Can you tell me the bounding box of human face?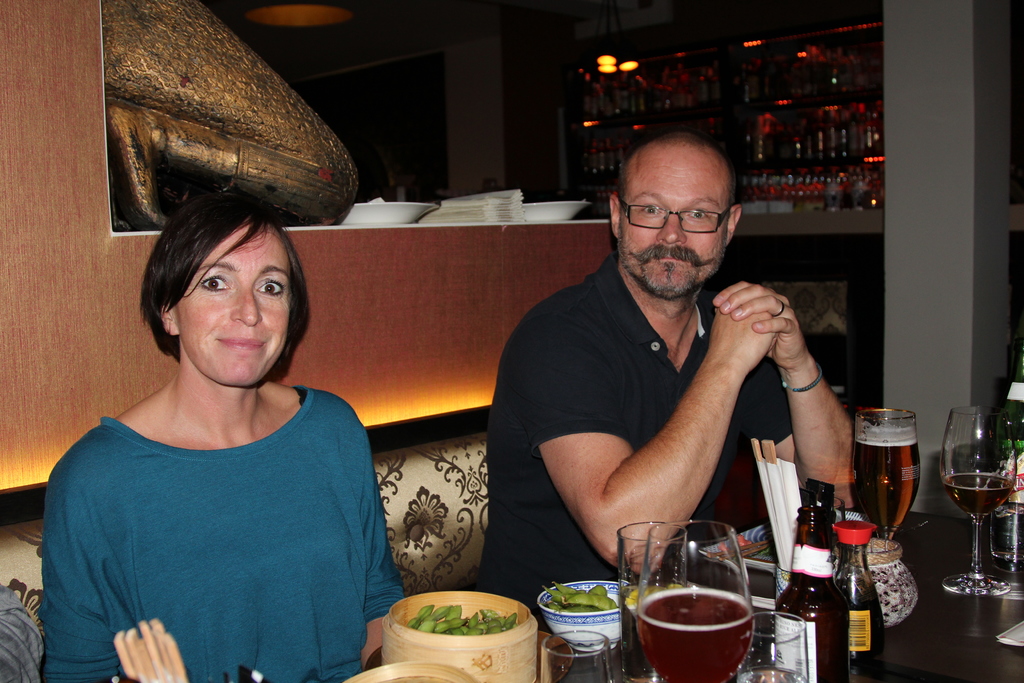
x1=177 y1=227 x2=286 y2=383.
